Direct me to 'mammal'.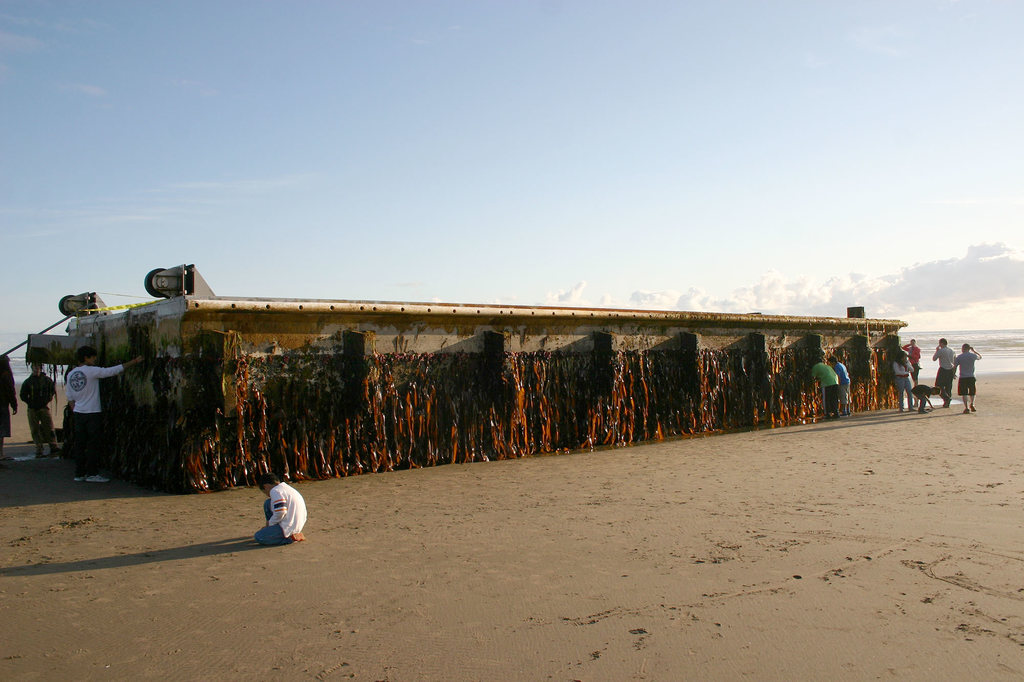
Direction: [829, 353, 858, 415].
